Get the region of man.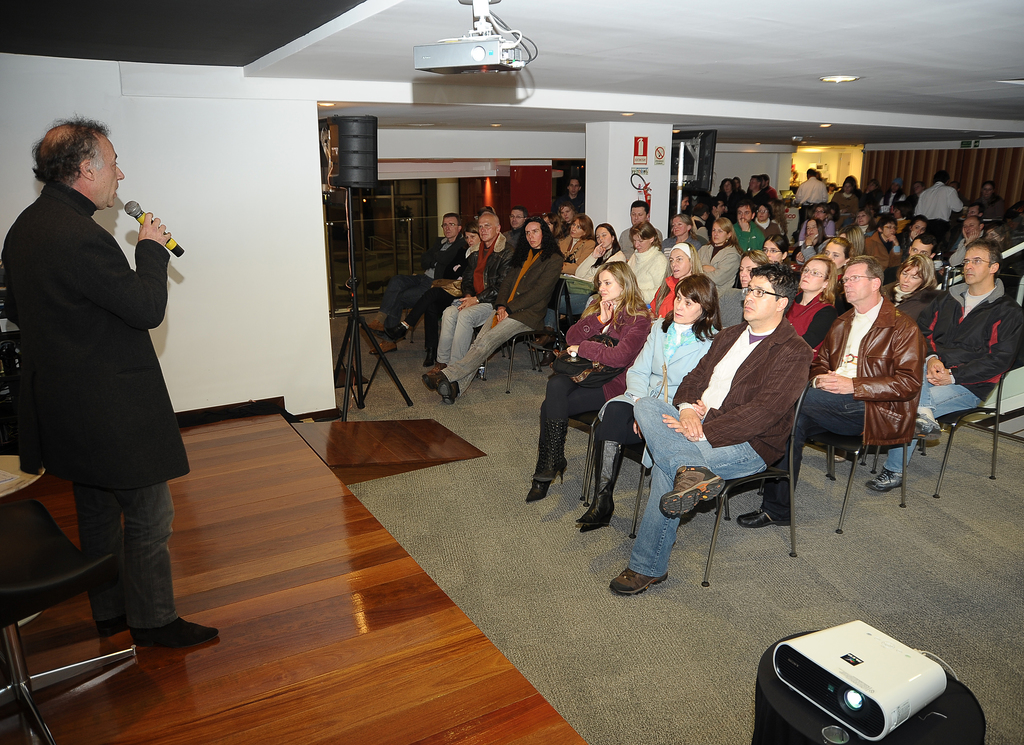
x1=736 y1=254 x2=927 y2=529.
